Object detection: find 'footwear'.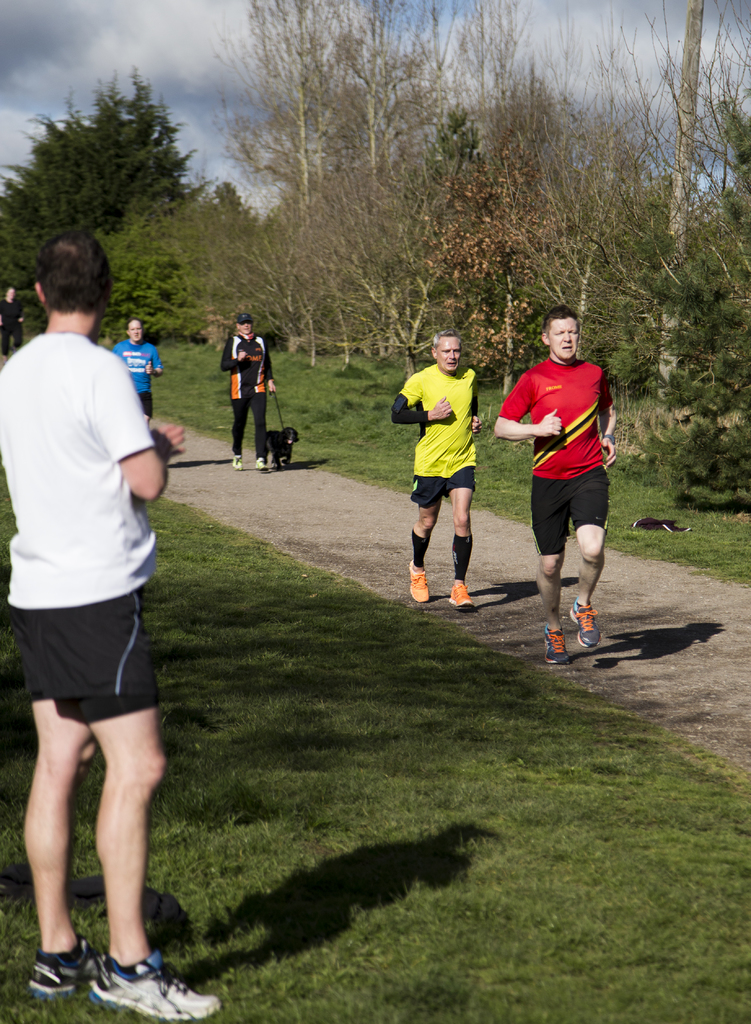
region(254, 455, 268, 475).
